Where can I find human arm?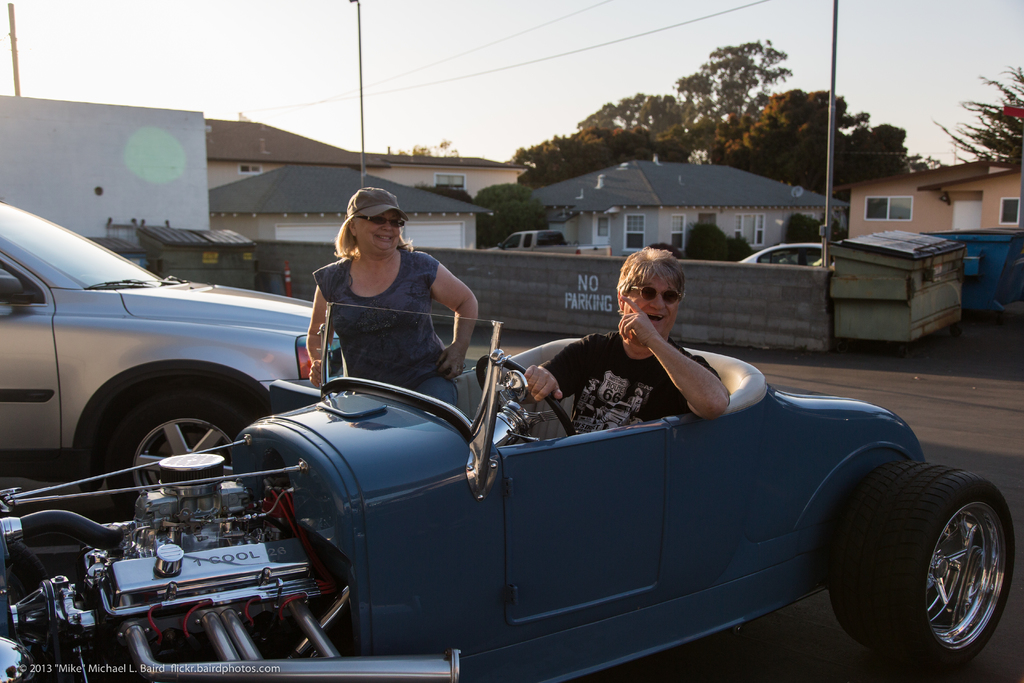
You can find it at box=[662, 326, 751, 418].
